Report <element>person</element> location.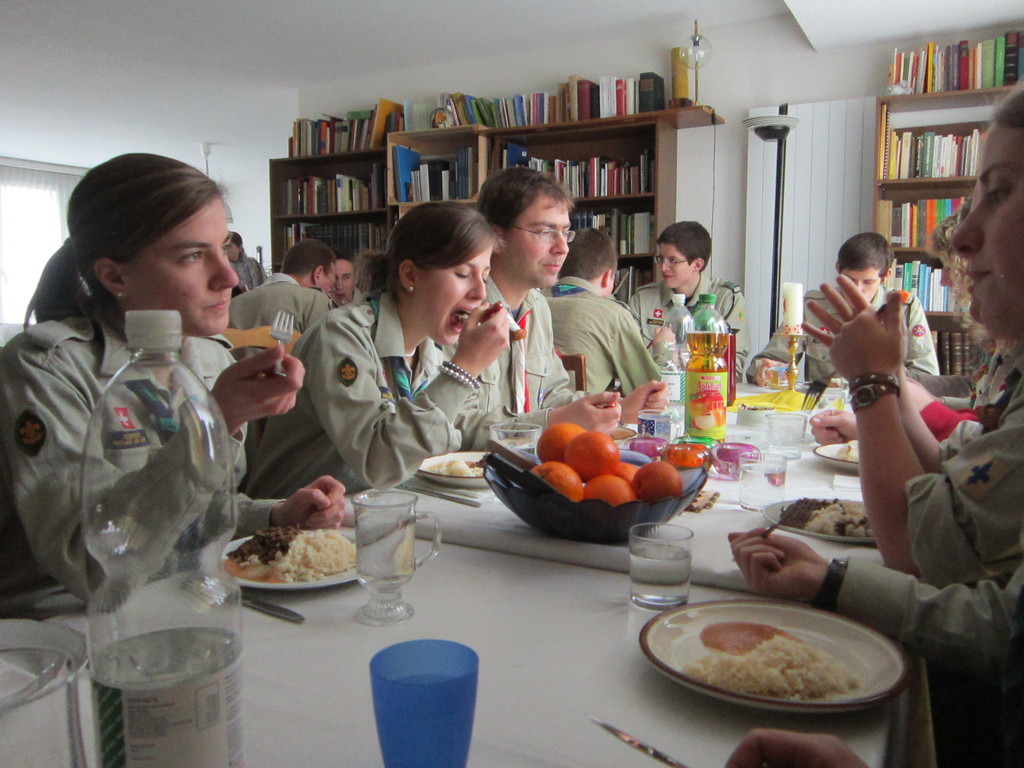
Report: crop(0, 151, 346, 610).
